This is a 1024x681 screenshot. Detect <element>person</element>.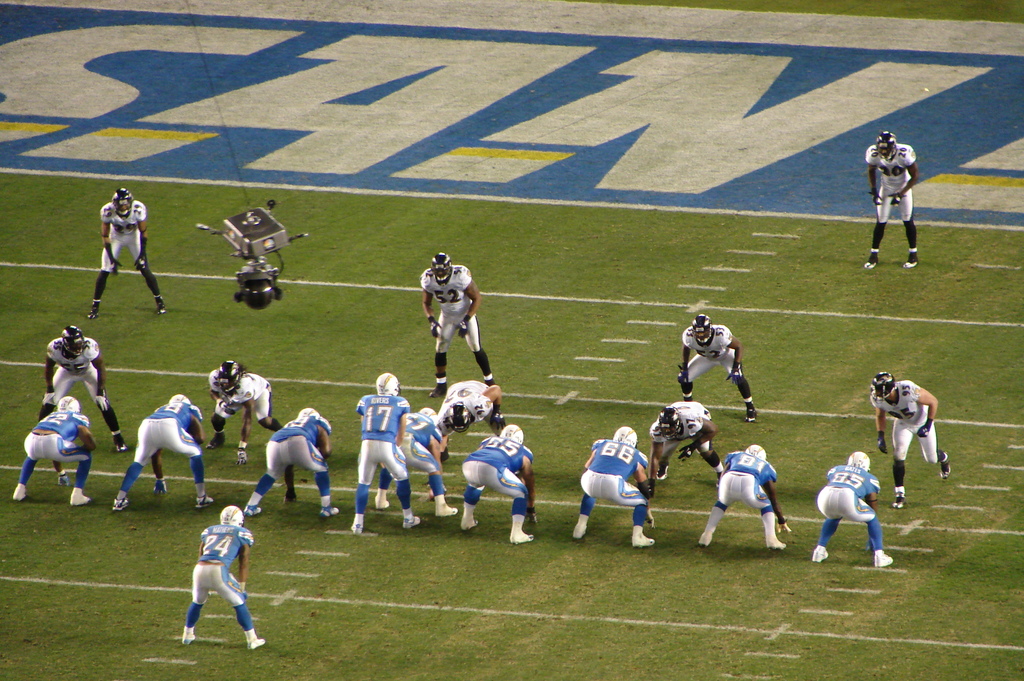
420:249:492:400.
